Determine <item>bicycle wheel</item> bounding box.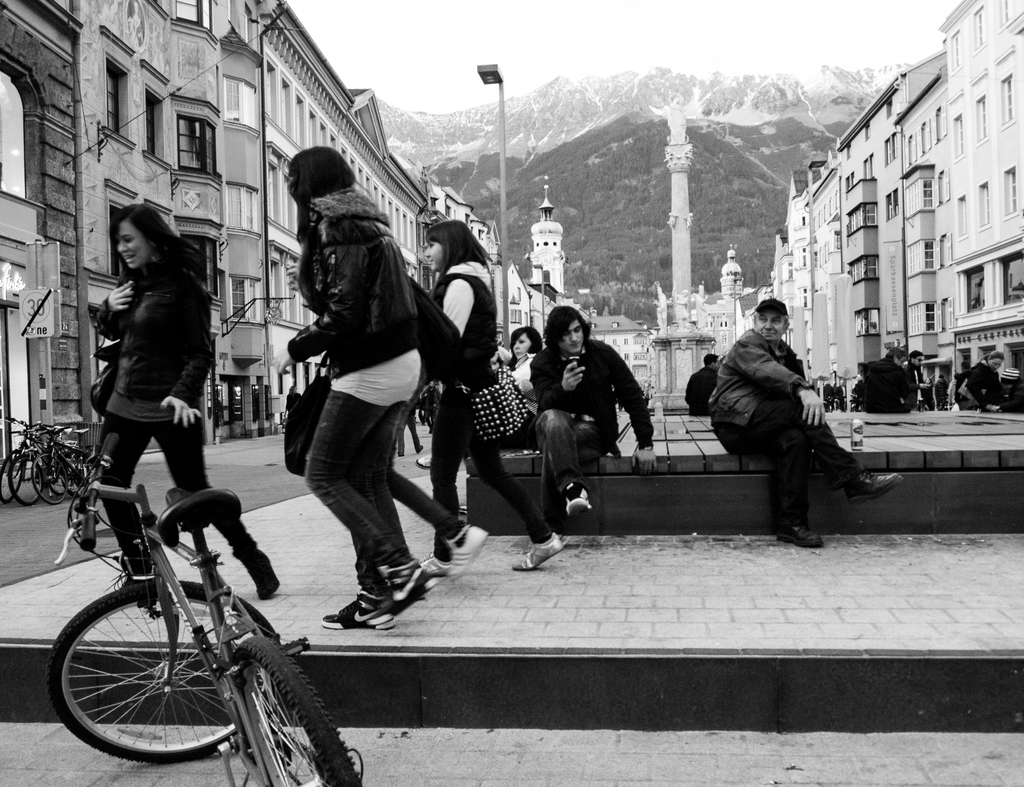
Determined: <box>43,580,278,768</box>.
